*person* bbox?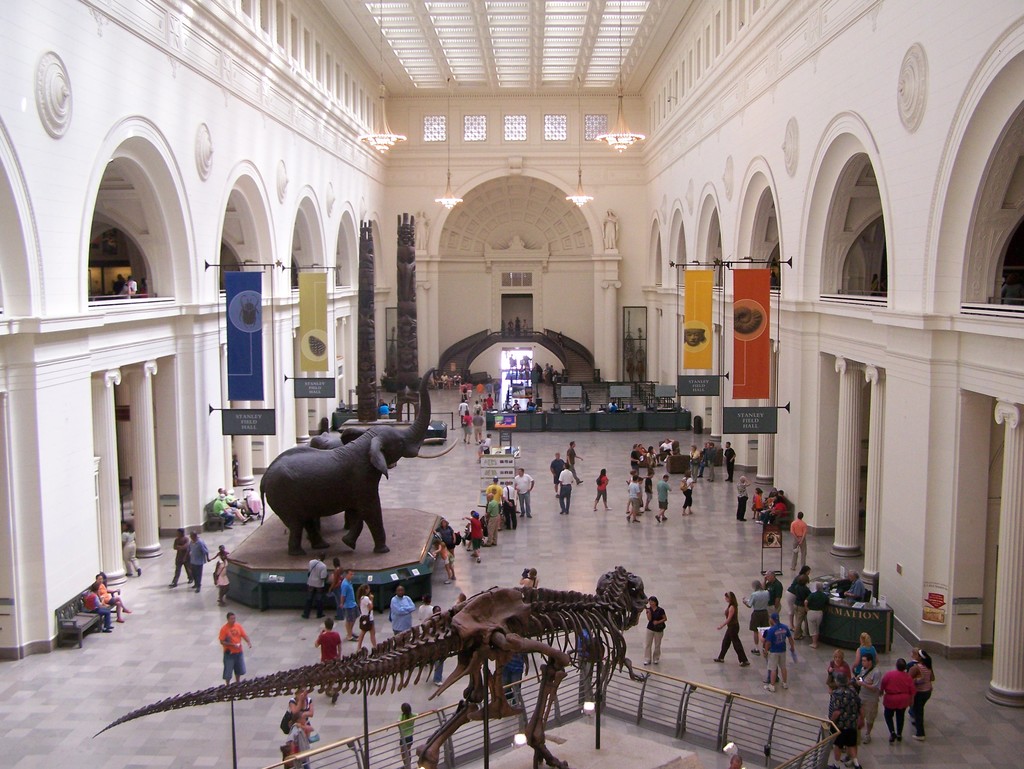
<bbox>118, 276, 138, 301</bbox>
